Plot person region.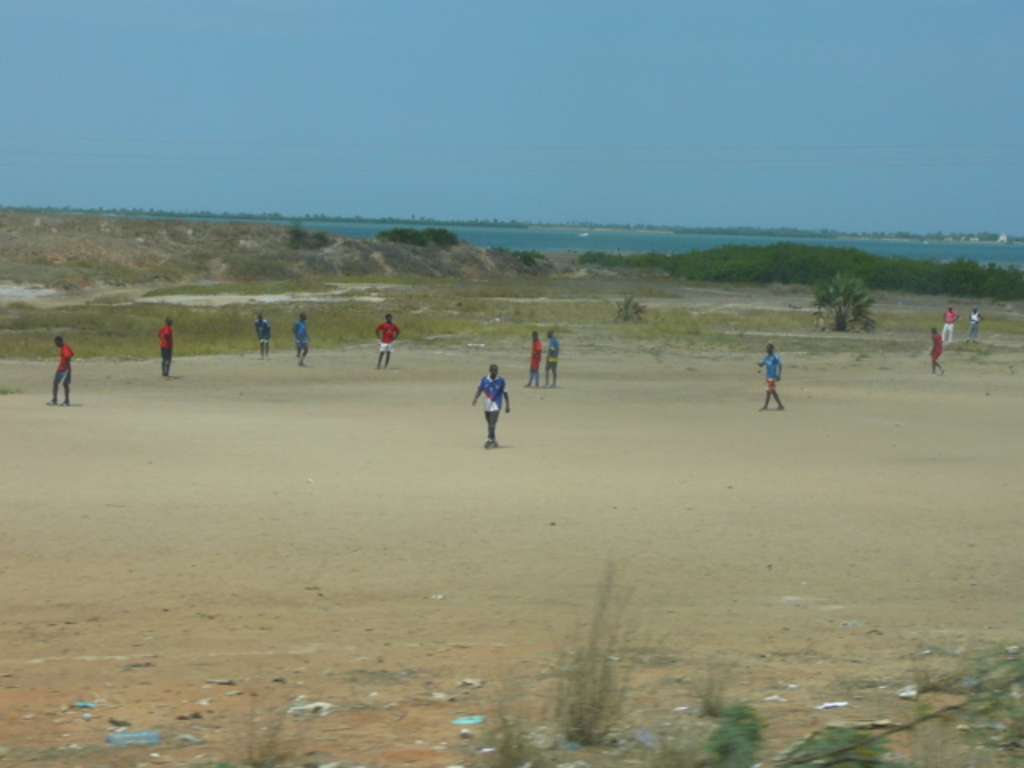
Plotted at select_region(376, 307, 403, 373).
